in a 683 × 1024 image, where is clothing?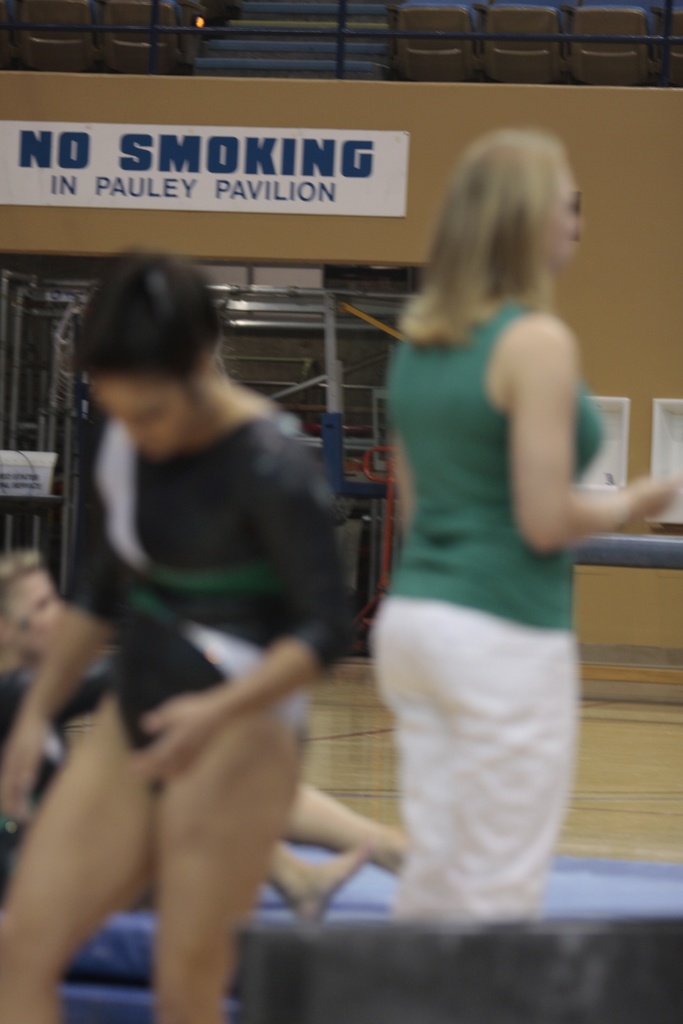
box(54, 407, 364, 797).
